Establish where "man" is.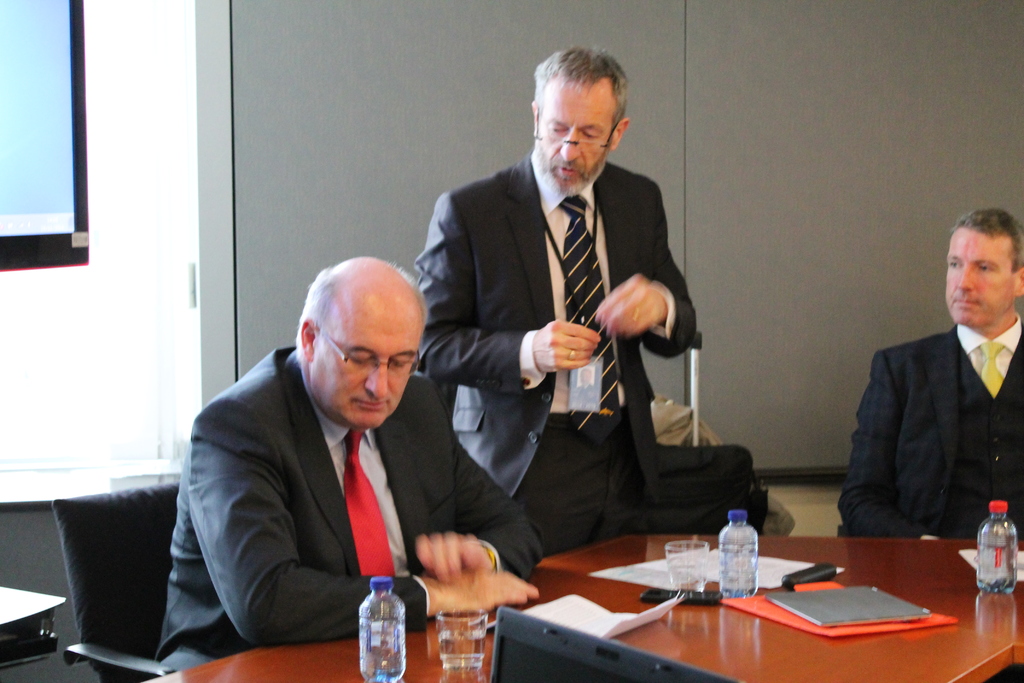
Established at x1=413, y1=45, x2=697, y2=562.
